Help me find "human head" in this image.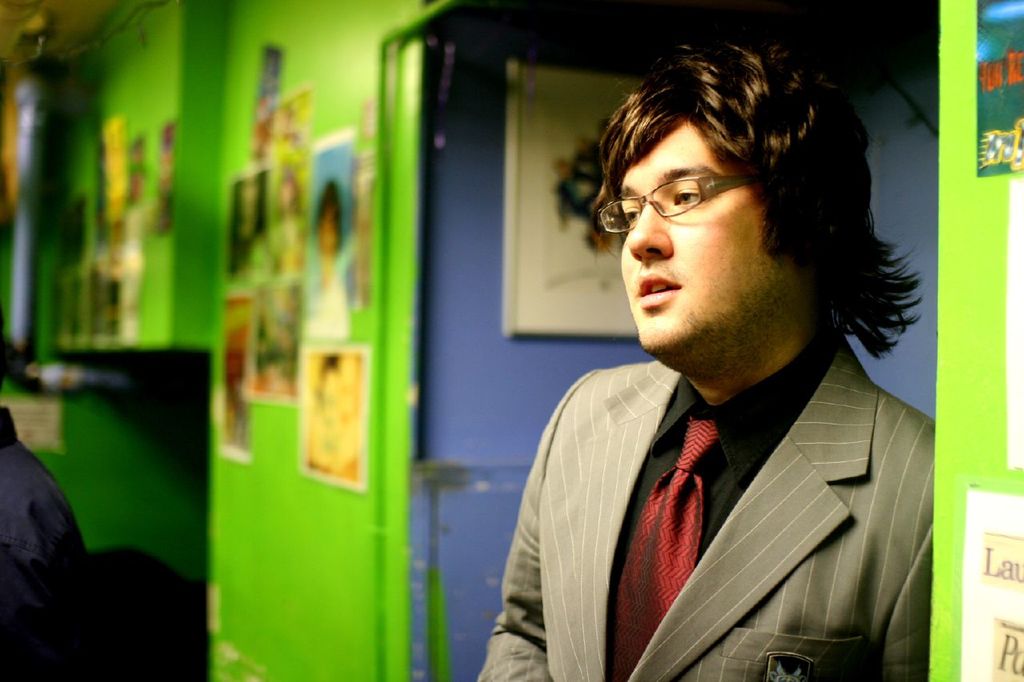
Found it: BBox(314, 182, 348, 264).
